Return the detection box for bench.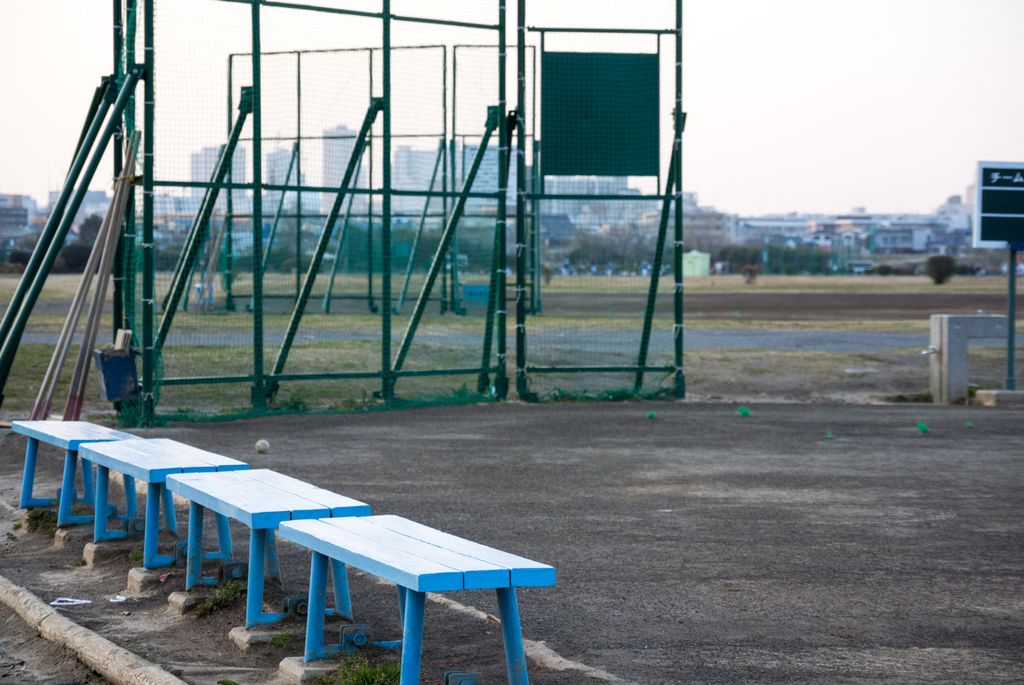
(5, 413, 138, 524).
